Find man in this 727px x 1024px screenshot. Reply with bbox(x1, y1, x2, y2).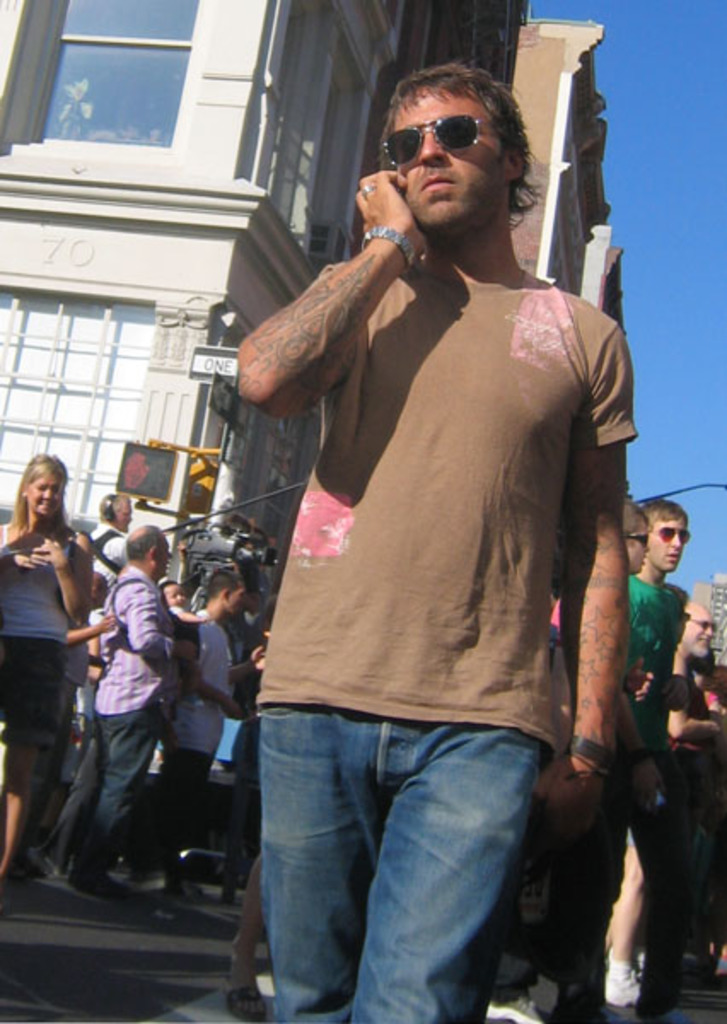
bbox(167, 567, 261, 876).
